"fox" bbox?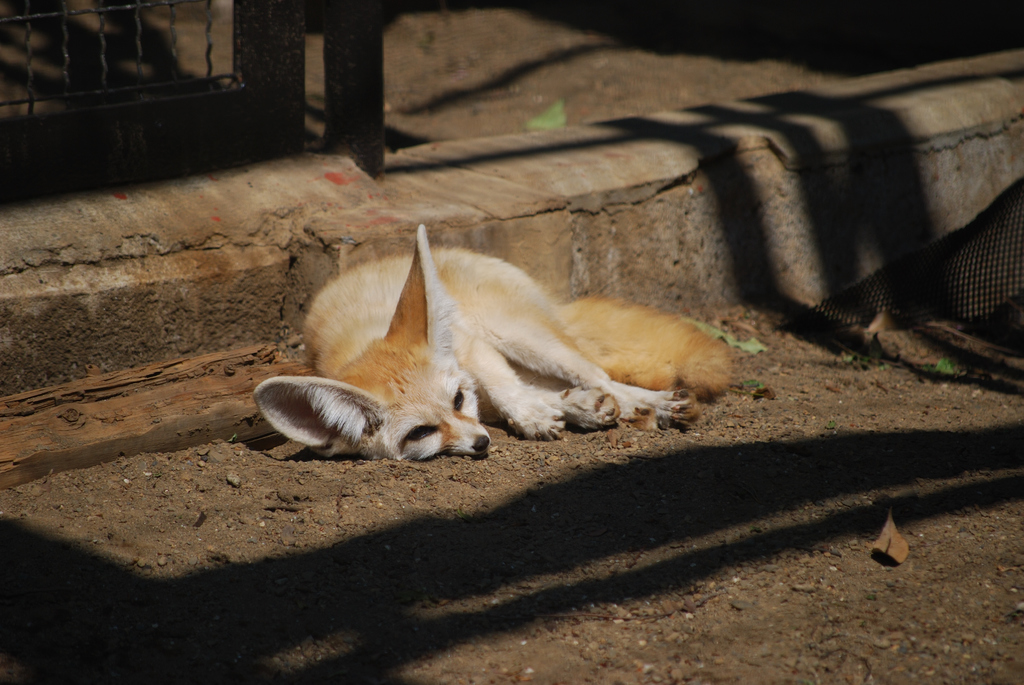
{"left": 250, "top": 221, "right": 740, "bottom": 461}
